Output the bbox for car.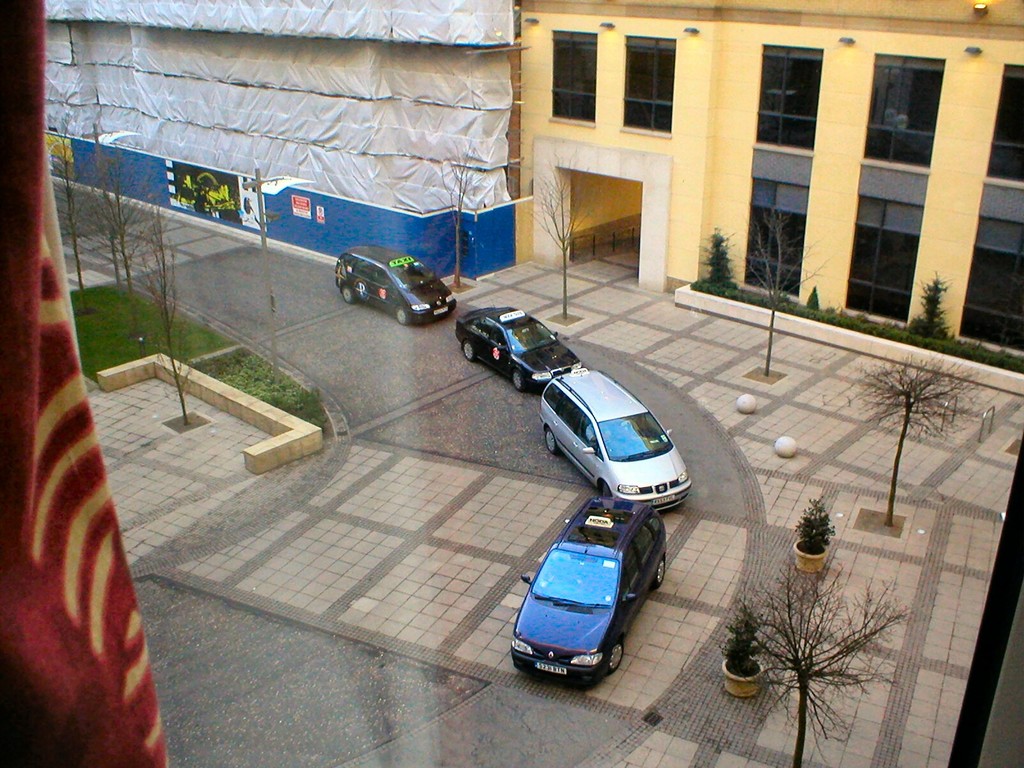
454, 299, 584, 393.
